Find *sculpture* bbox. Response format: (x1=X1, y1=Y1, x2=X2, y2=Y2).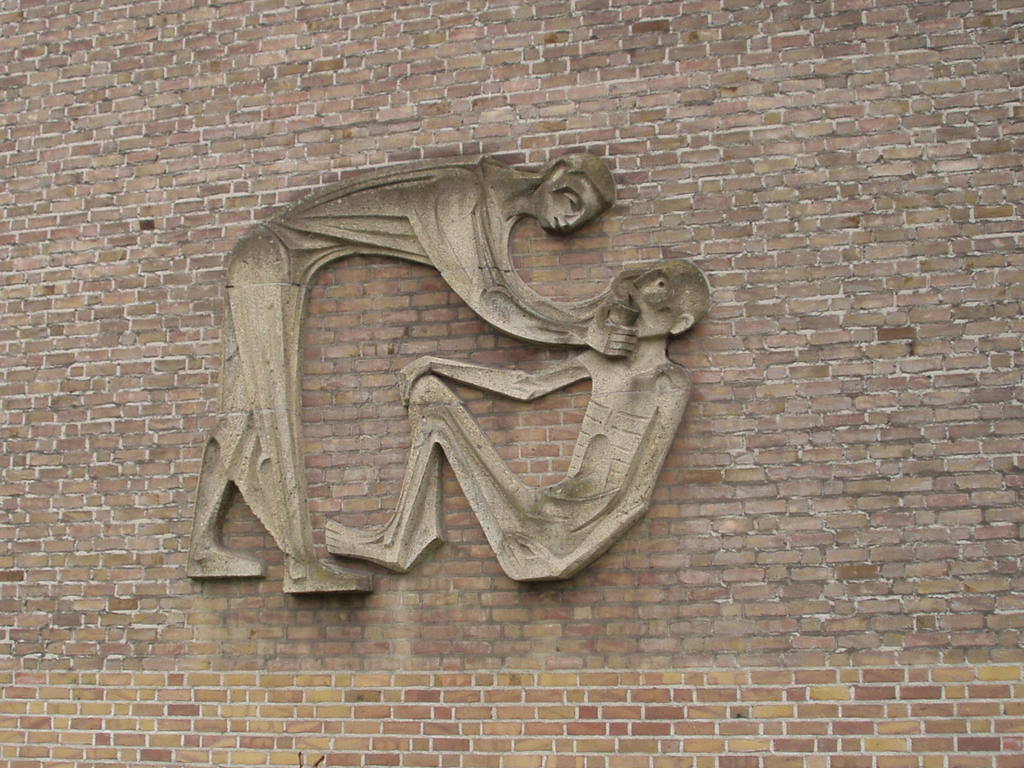
(x1=171, y1=137, x2=724, y2=620).
